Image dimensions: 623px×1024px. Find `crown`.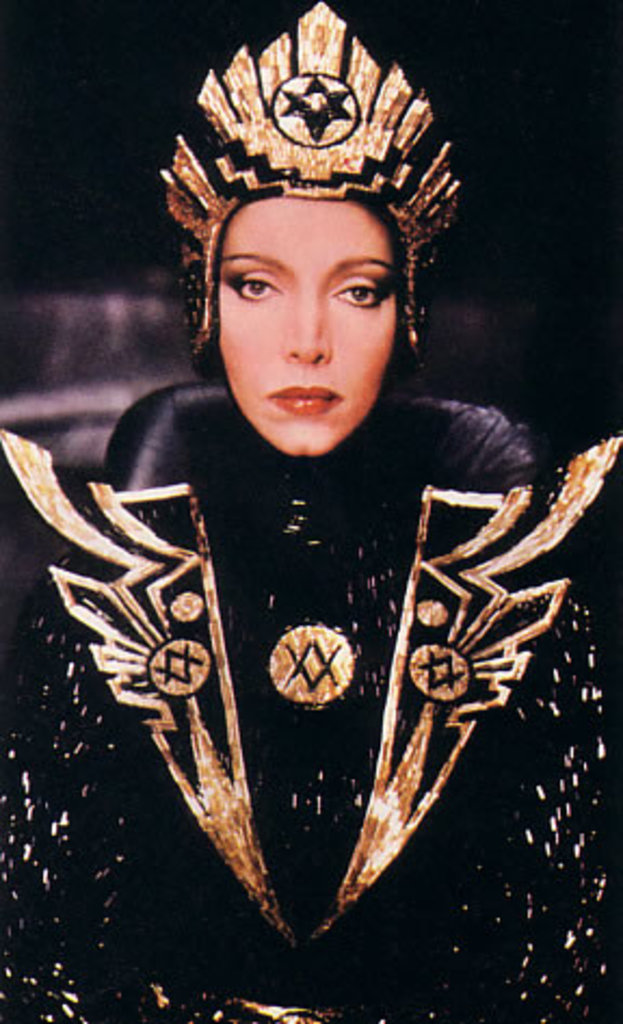
select_region(151, 0, 467, 364).
